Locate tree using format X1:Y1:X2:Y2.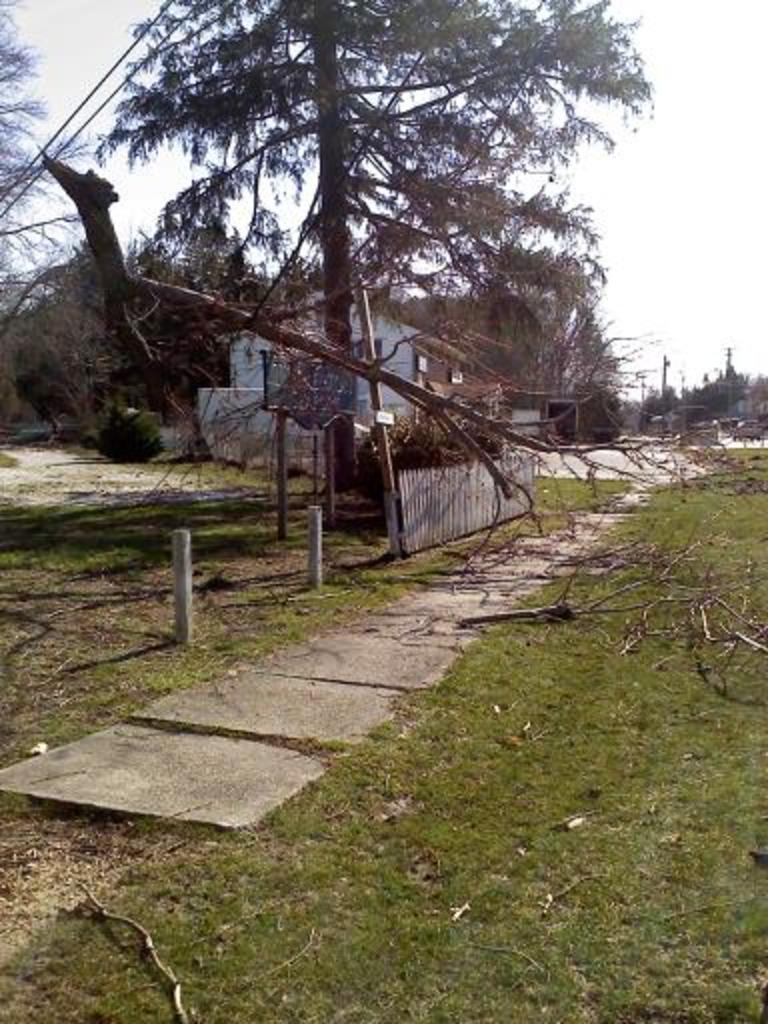
54:0:662:562.
